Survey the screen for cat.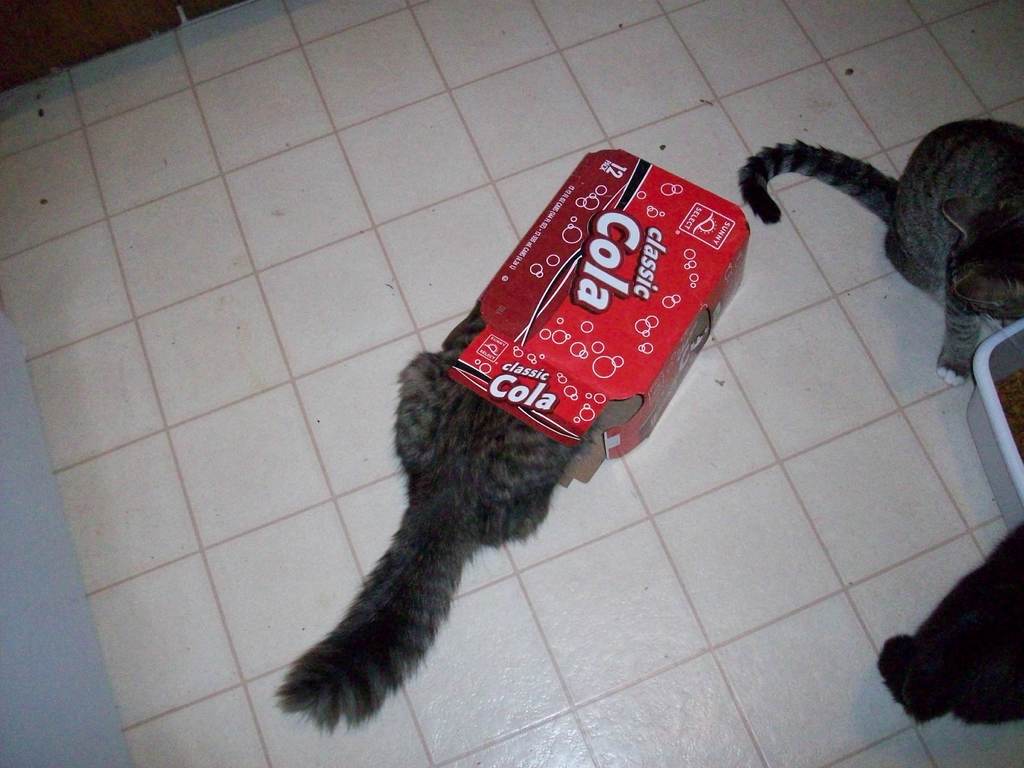
Survey found: [731,111,1023,386].
